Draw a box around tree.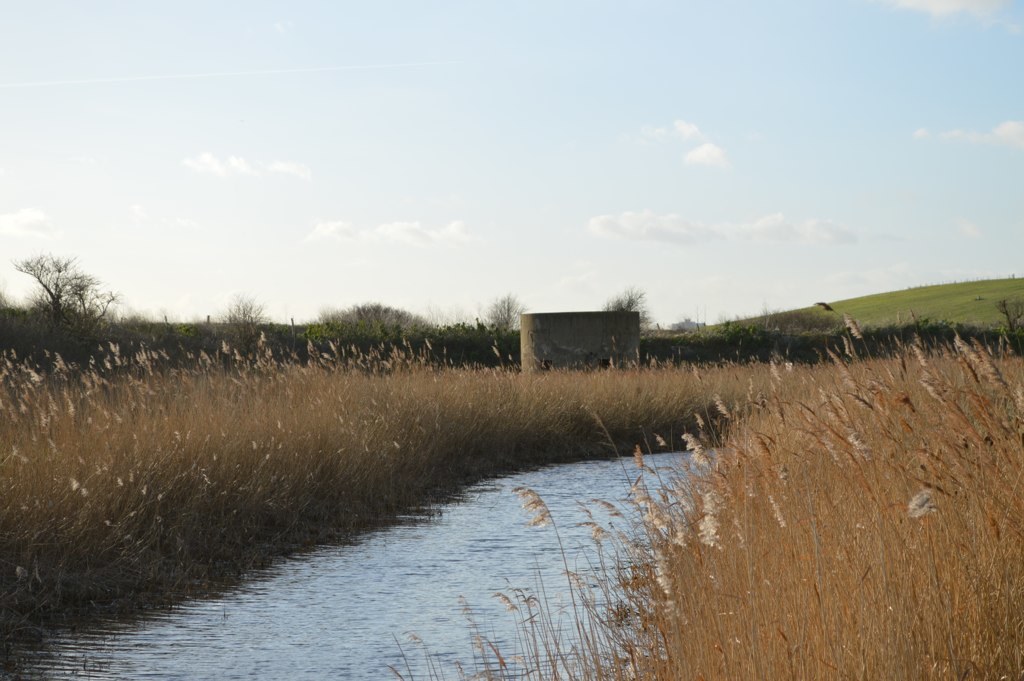
604 290 648 350.
